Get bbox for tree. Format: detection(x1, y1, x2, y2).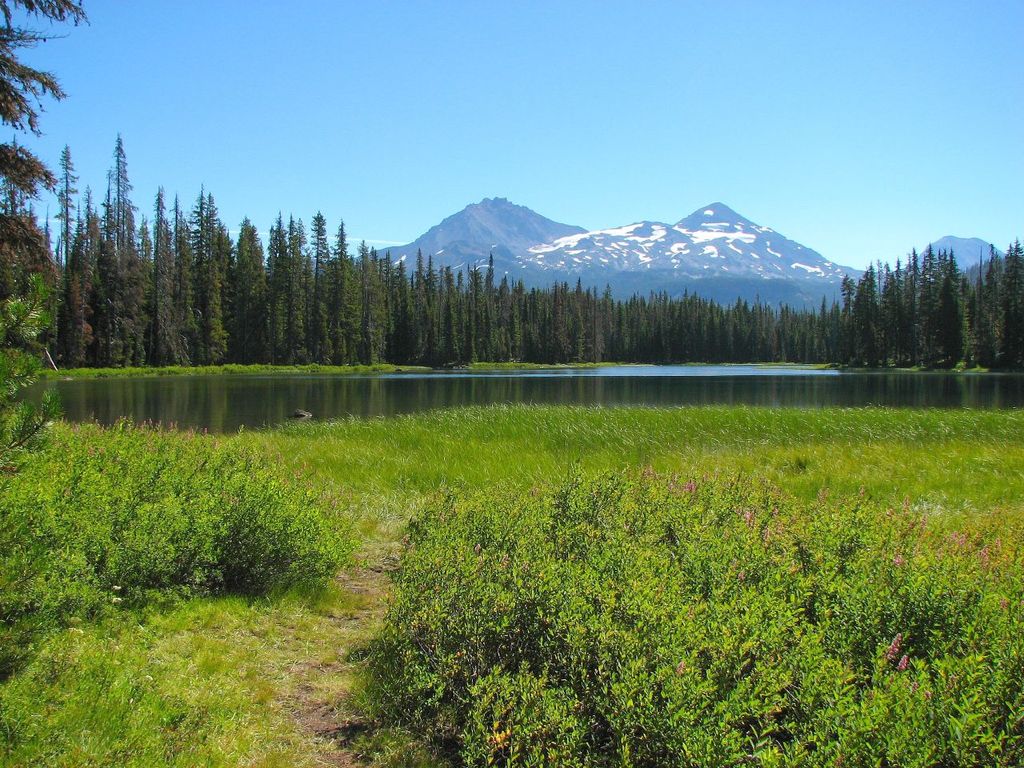
detection(0, 0, 104, 374).
